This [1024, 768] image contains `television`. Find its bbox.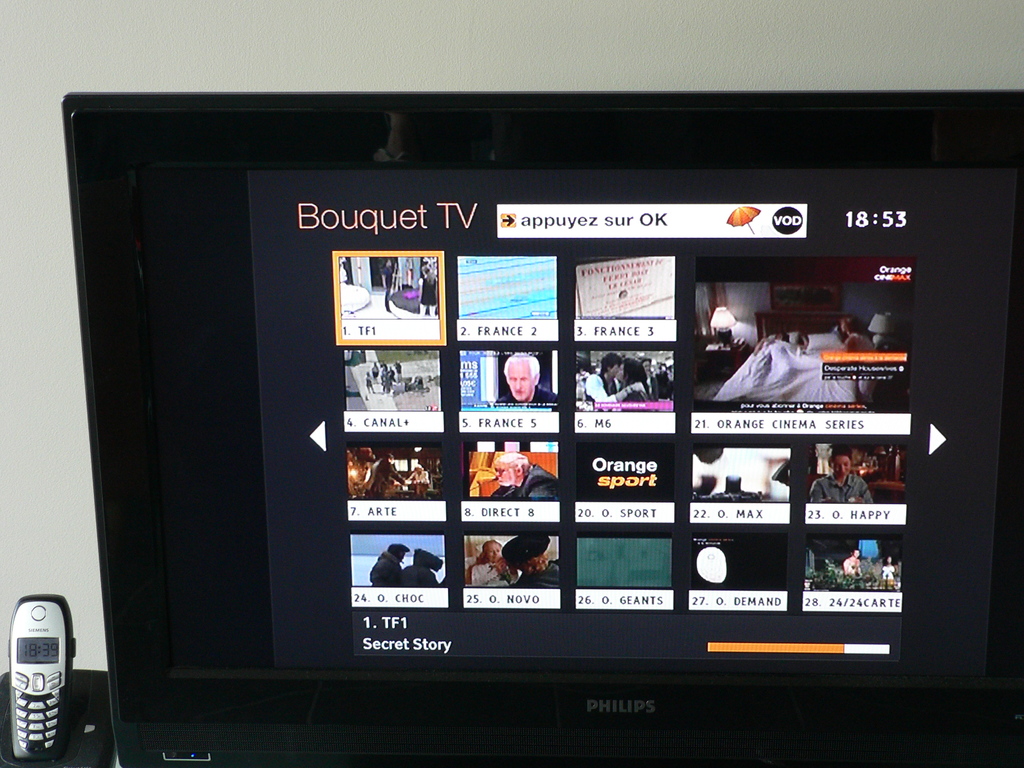
rect(60, 90, 1023, 767).
